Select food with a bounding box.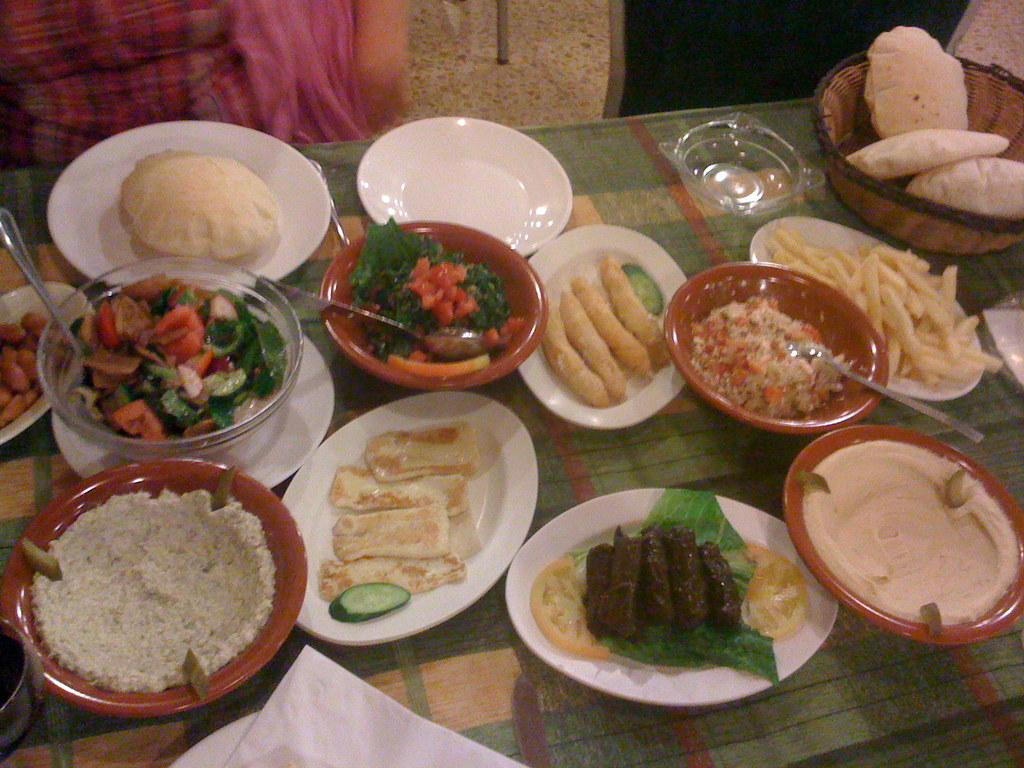
Rect(559, 287, 627, 403).
